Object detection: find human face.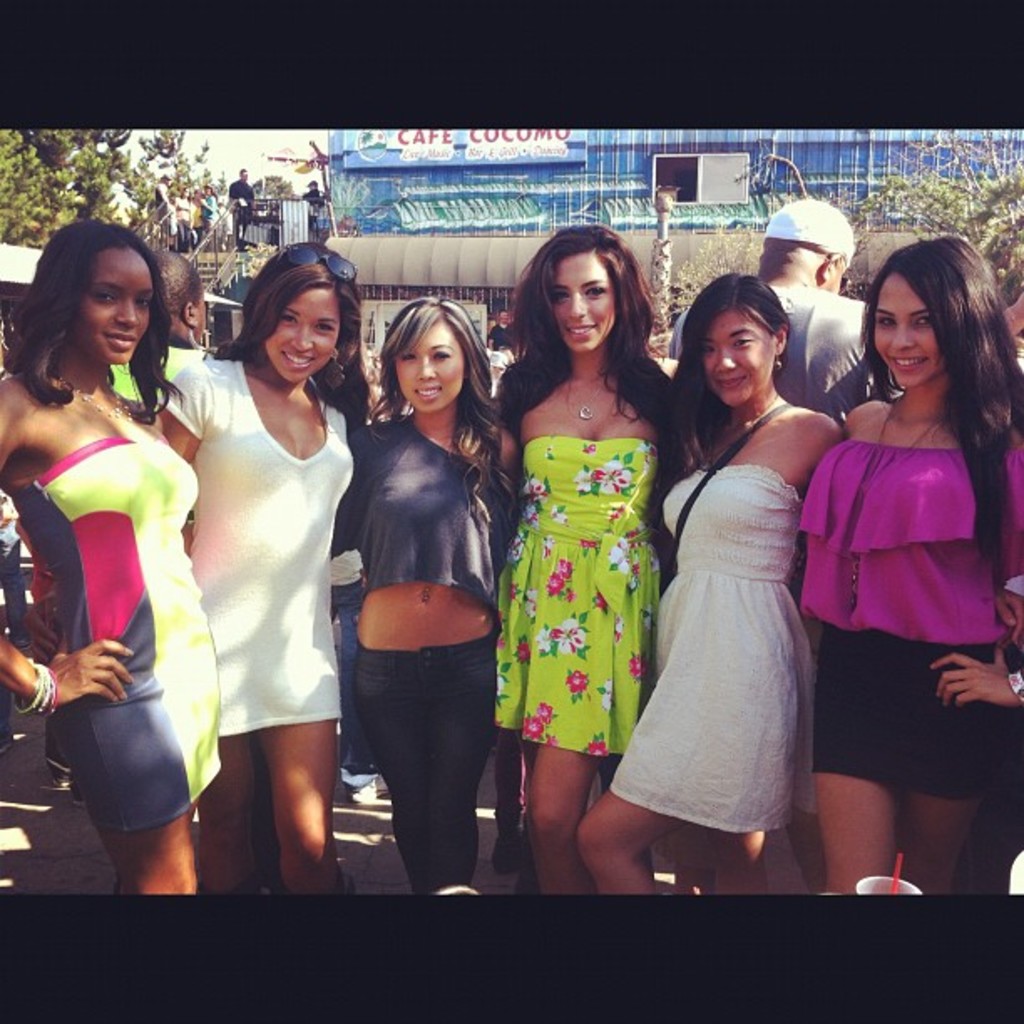
x1=552 y1=248 x2=614 y2=361.
